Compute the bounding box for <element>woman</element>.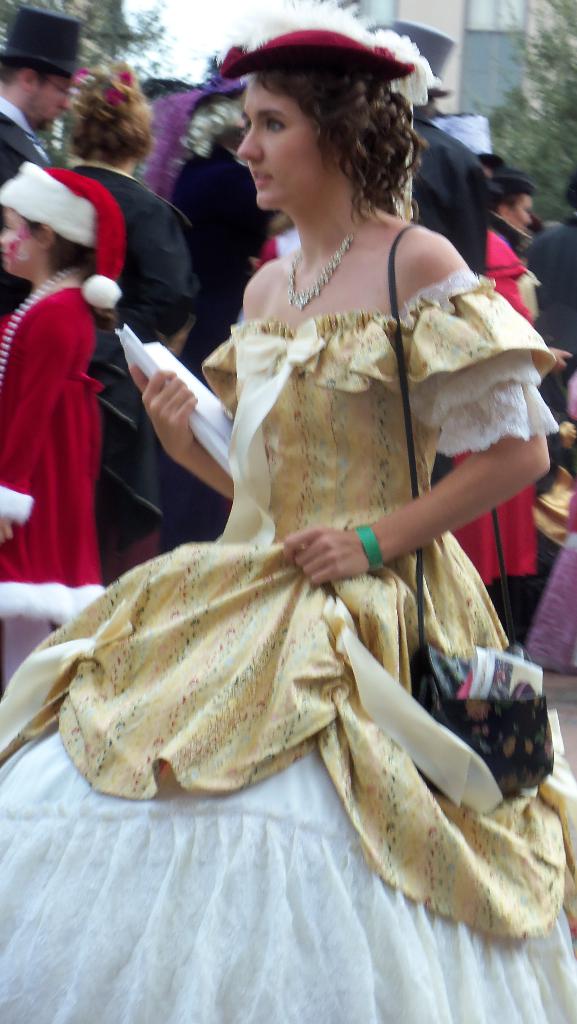
pyautogui.locateOnScreen(0, 4, 576, 1023).
